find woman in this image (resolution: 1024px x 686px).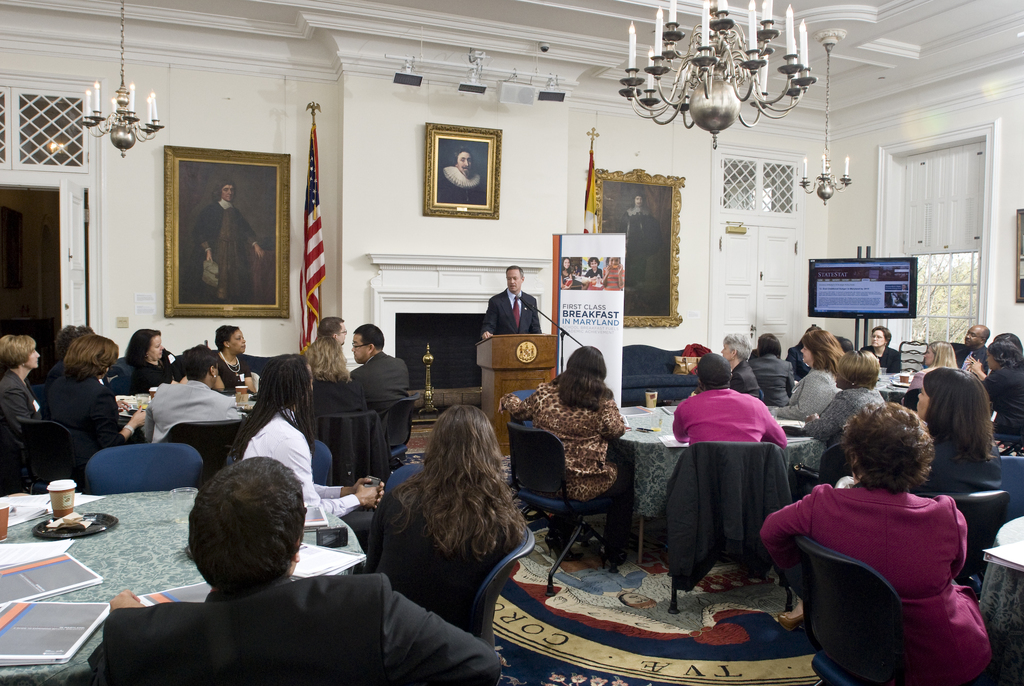
<region>893, 339, 960, 405</region>.
